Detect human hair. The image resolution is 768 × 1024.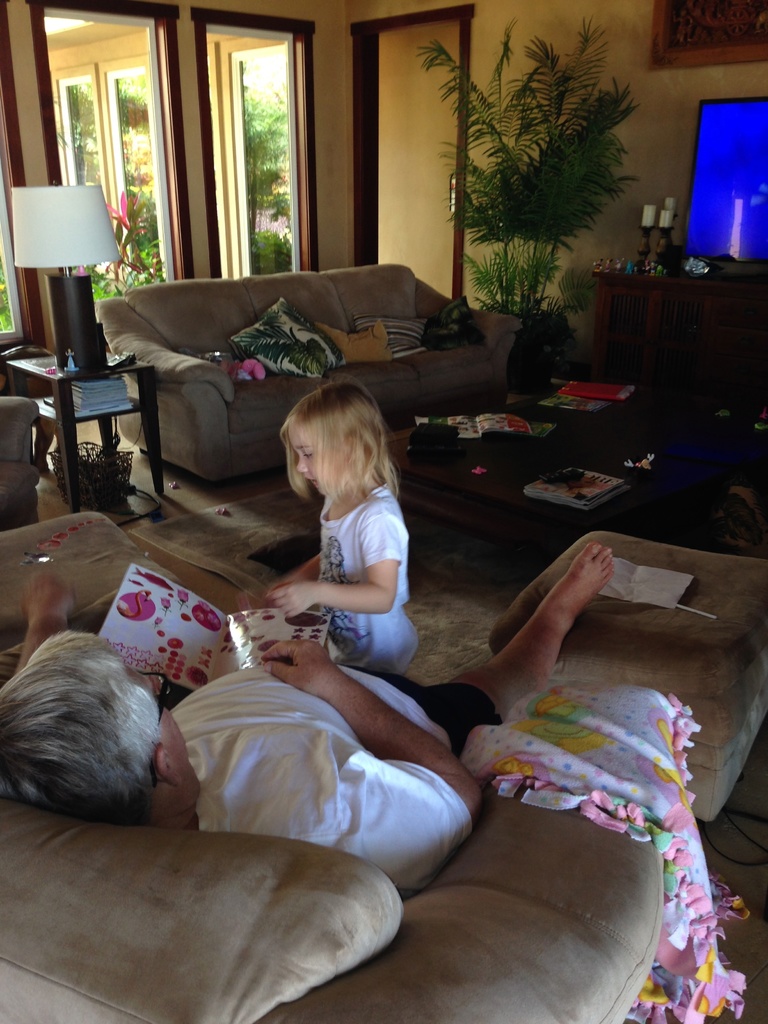
left=0, top=631, right=163, bottom=820.
